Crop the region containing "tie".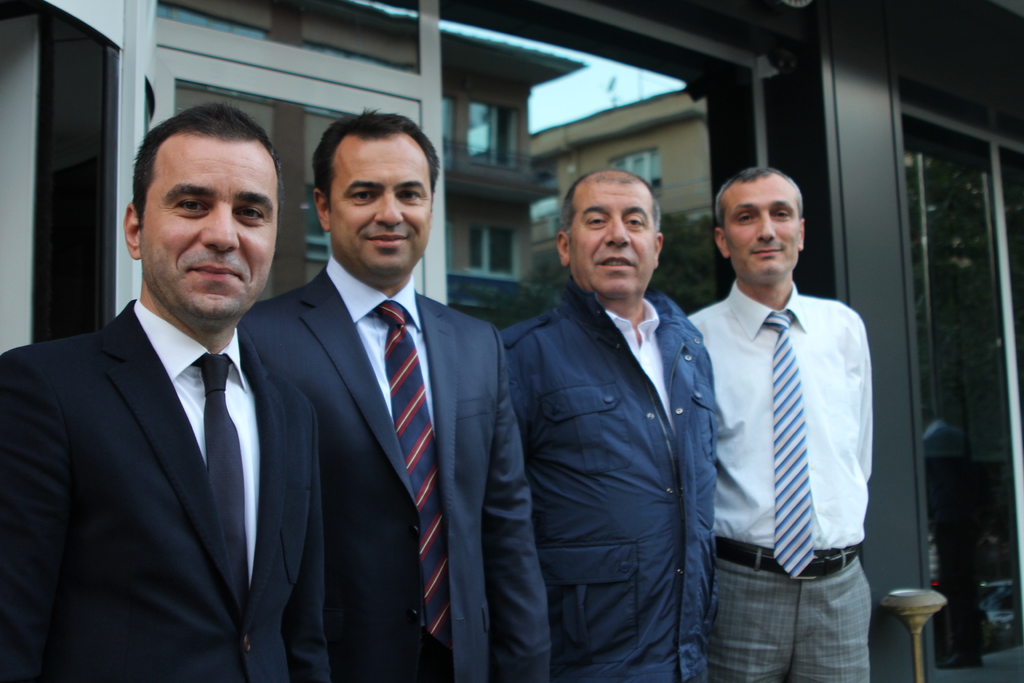
Crop region: (372, 297, 457, 659).
